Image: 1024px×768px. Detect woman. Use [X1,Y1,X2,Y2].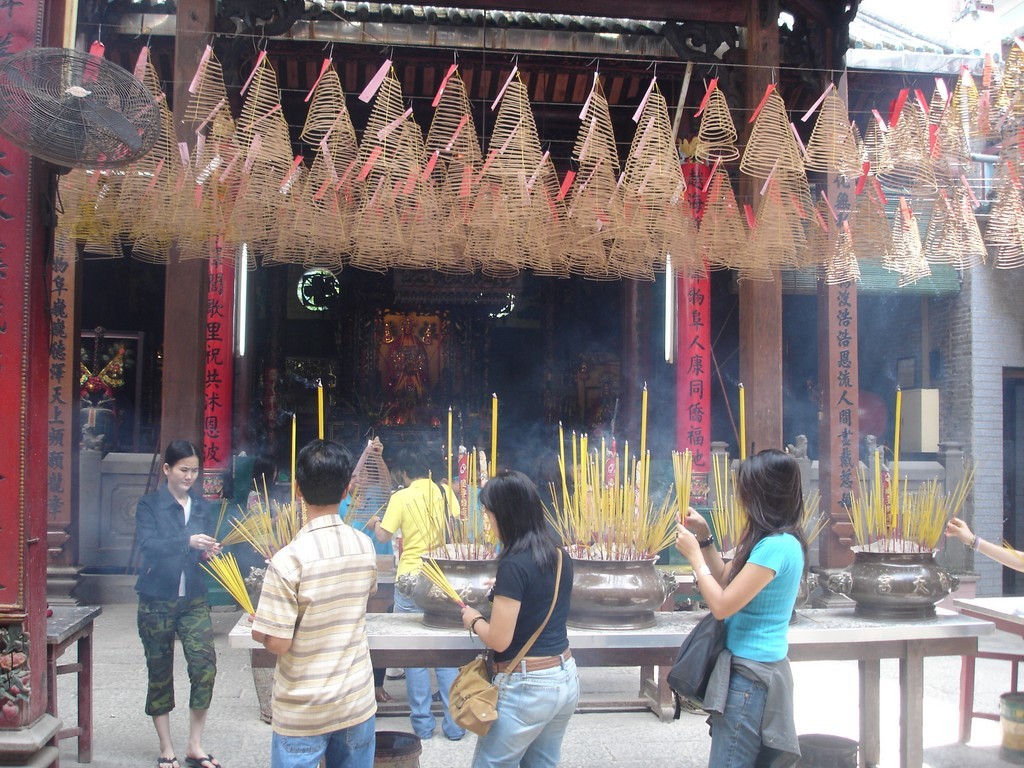
[135,439,224,767].
